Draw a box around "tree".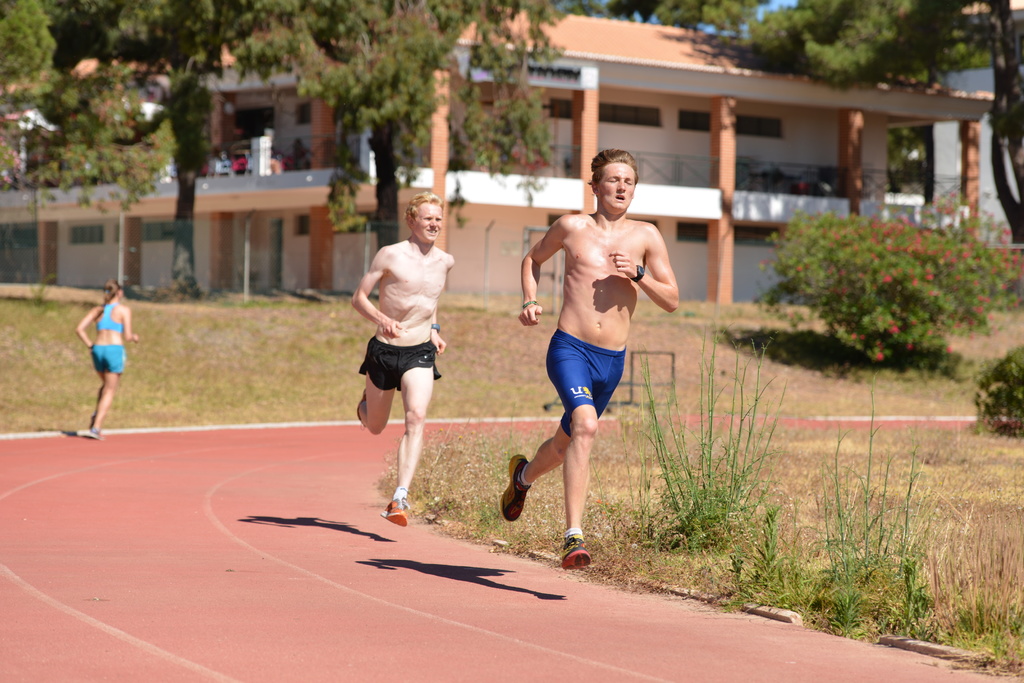
crop(0, 0, 222, 298).
